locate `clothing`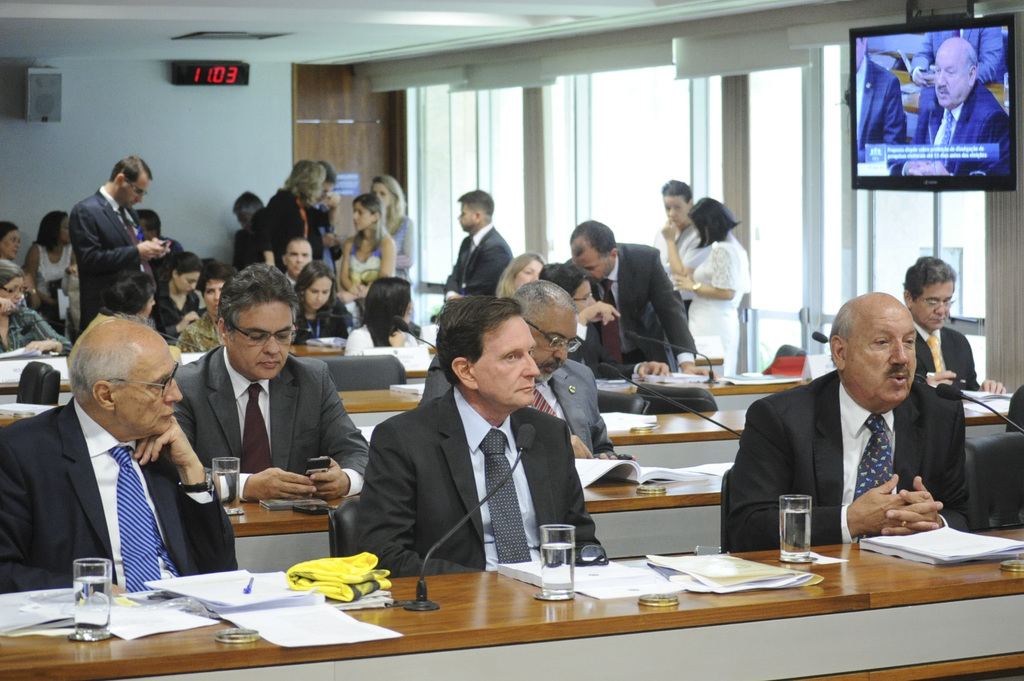
74 184 154 333
